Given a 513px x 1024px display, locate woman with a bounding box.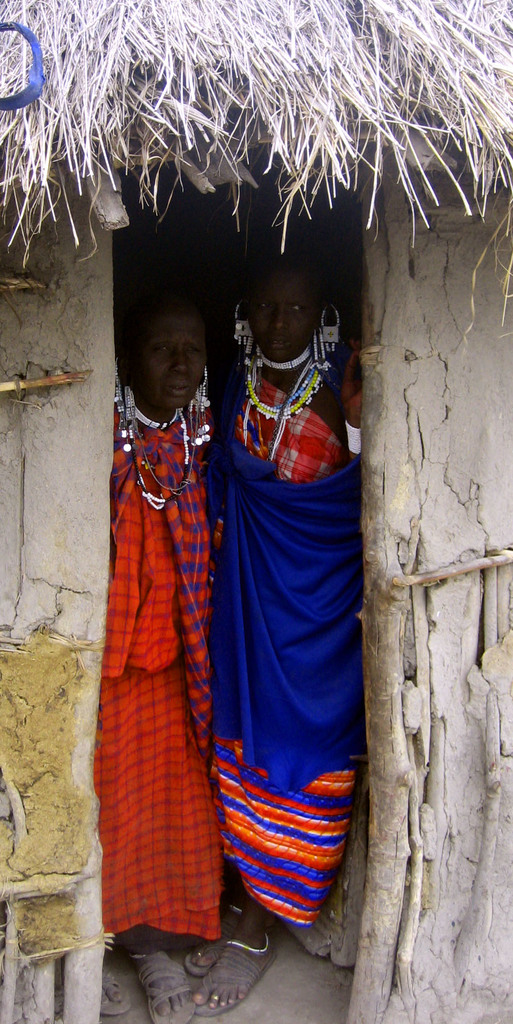
Located: x1=182, y1=250, x2=370, y2=1018.
